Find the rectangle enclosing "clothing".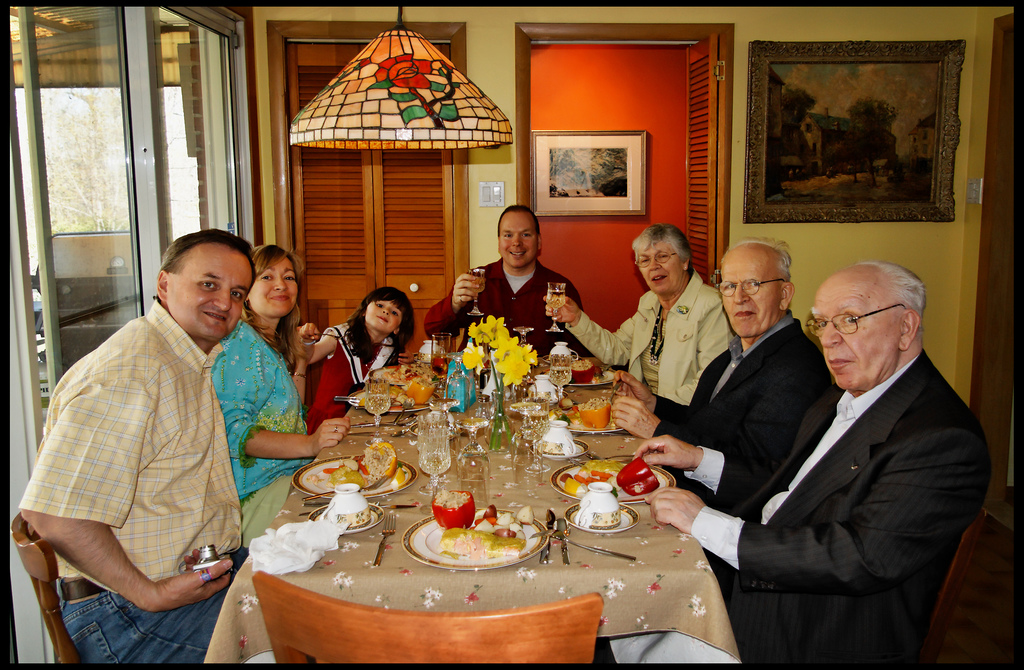
[x1=28, y1=247, x2=247, y2=658].
